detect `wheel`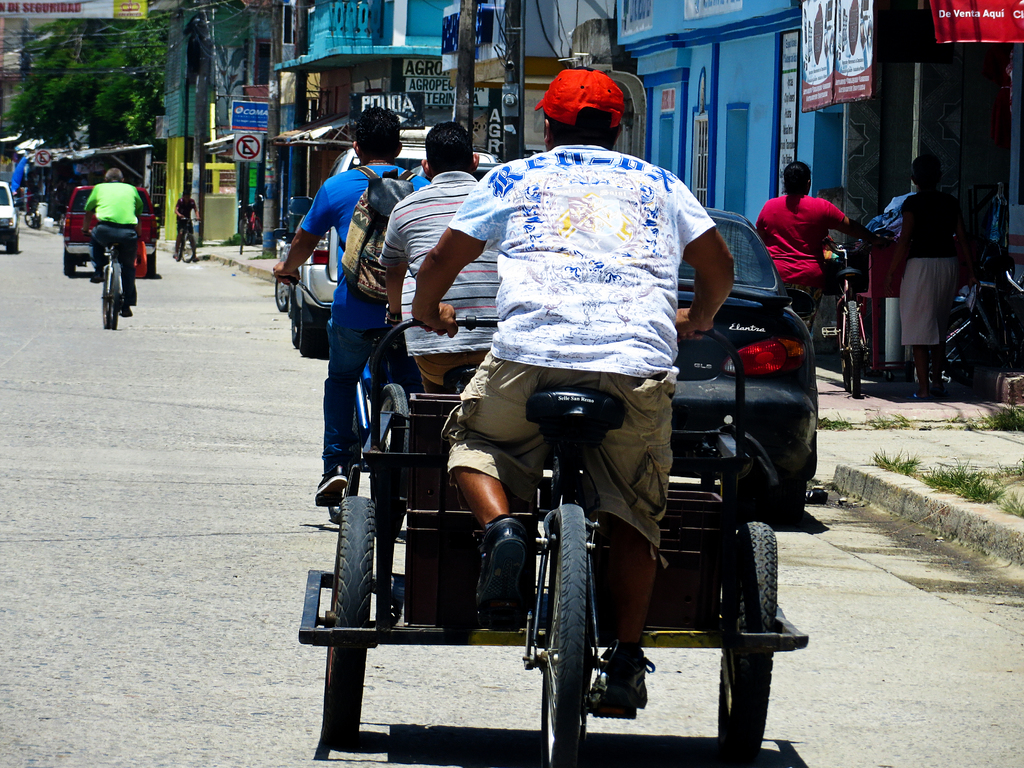
(x1=276, y1=278, x2=289, y2=312)
